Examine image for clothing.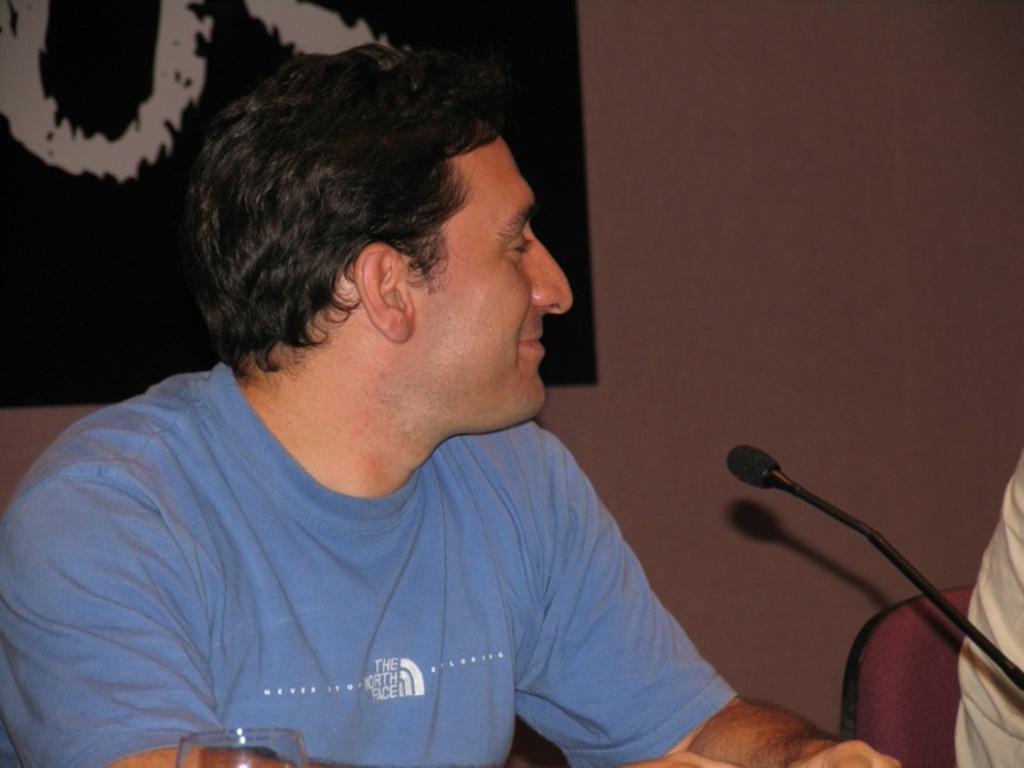
Examination result: BBox(0, 362, 774, 764).
